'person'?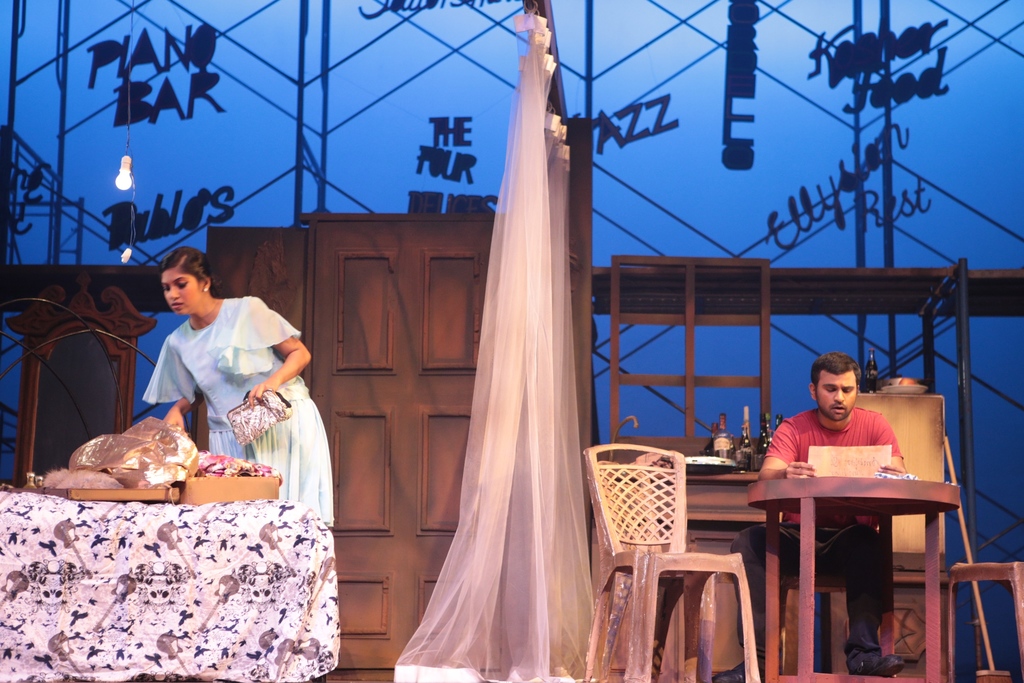
Rect(764, 348, 939, 636)
